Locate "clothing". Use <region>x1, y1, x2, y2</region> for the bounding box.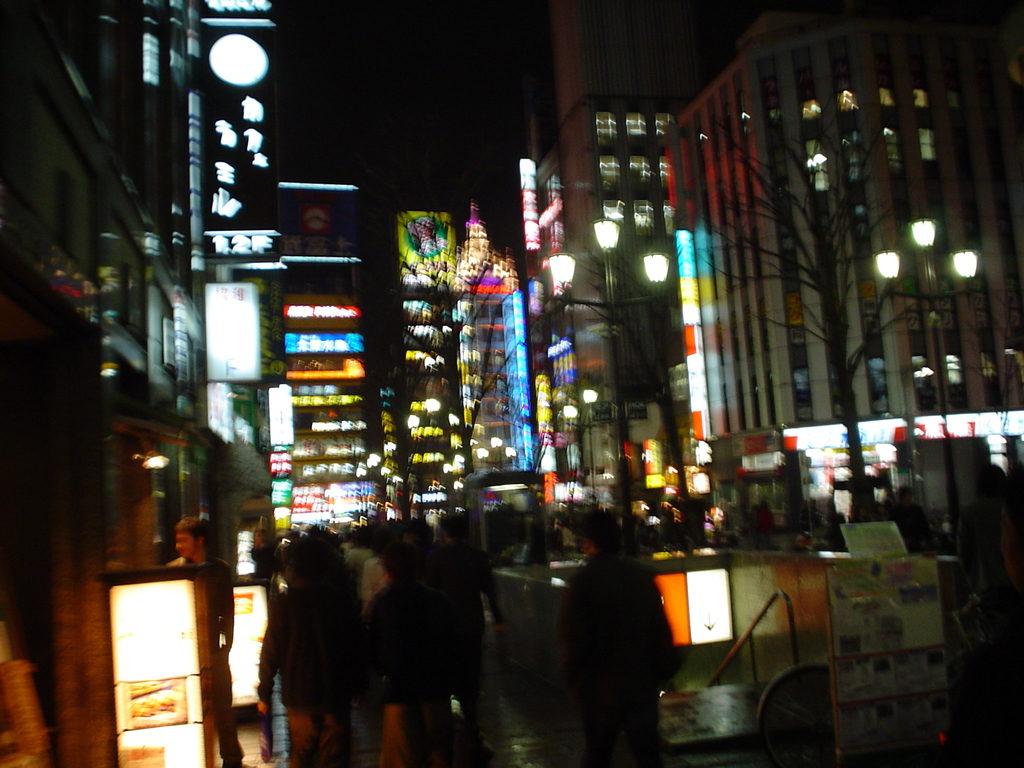
<region>260, 588, 349, 767</region>.
